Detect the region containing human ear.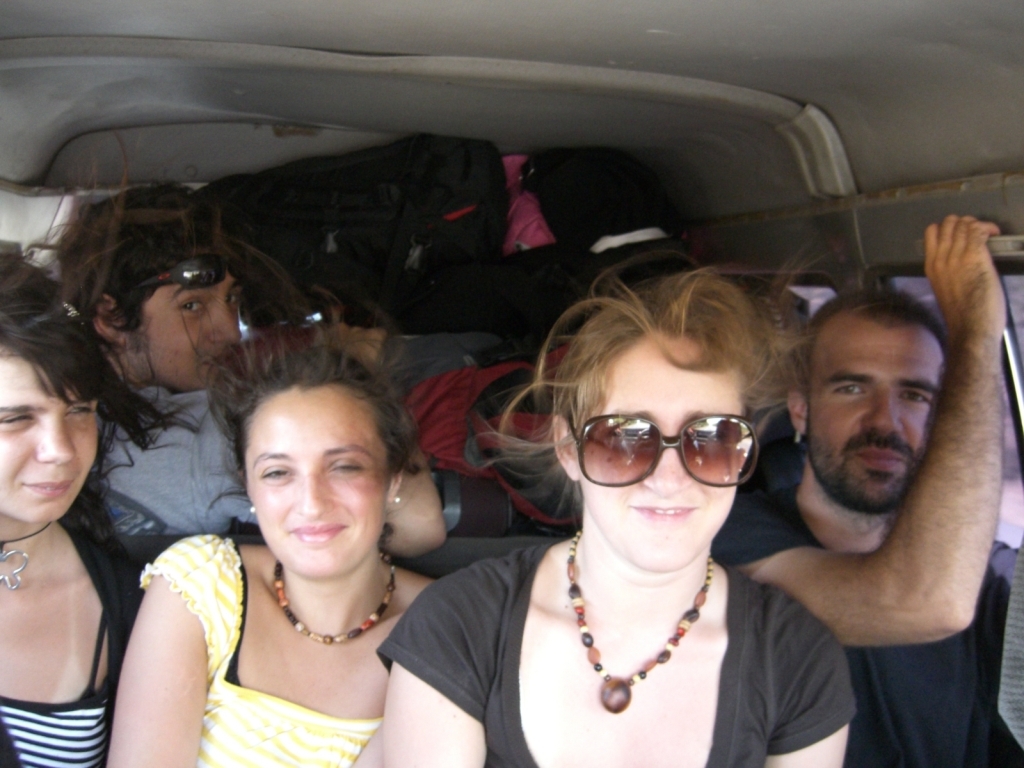
select_region(89, 292, 129, 344).
